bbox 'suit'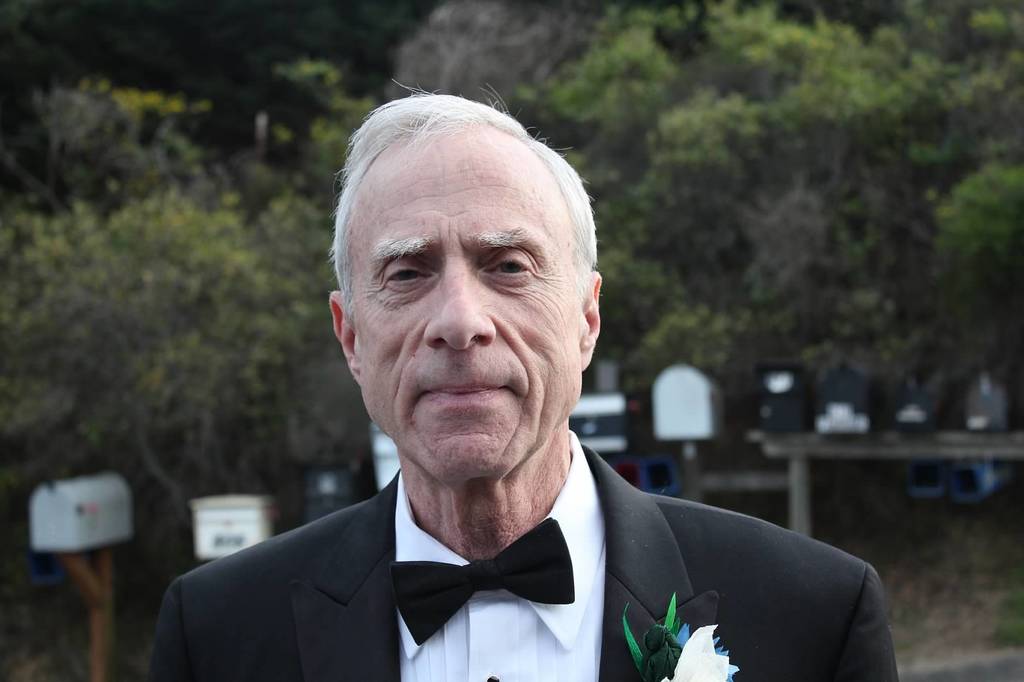
(211, 393, 864, 678)
